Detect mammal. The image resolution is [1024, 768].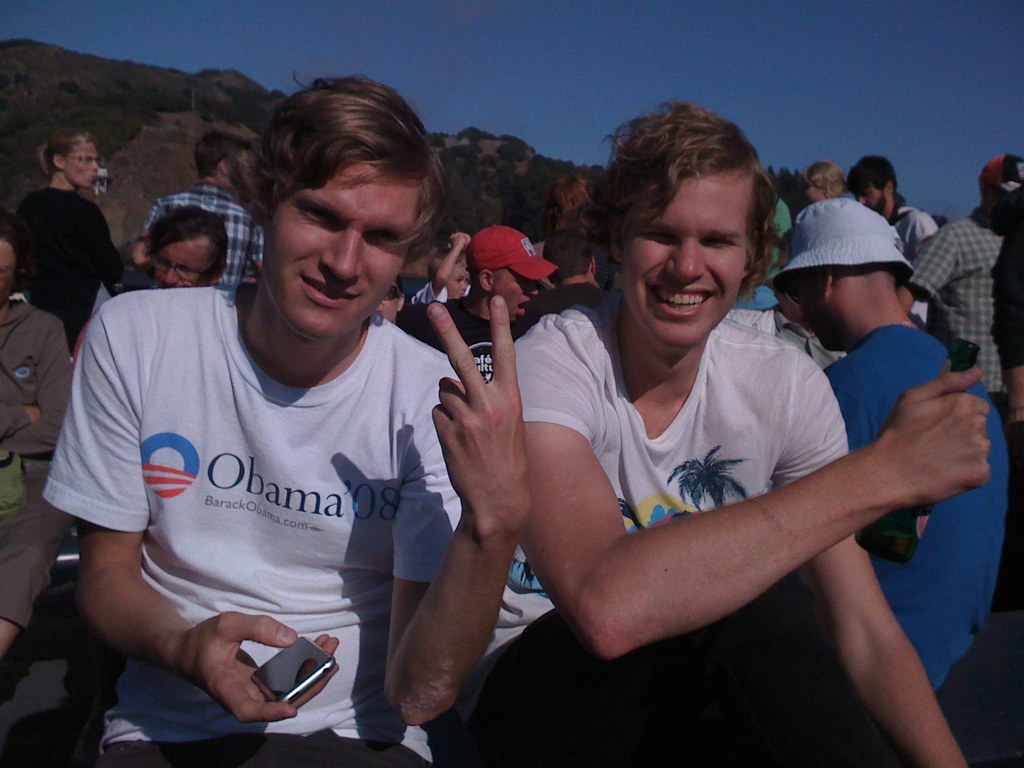
rect(141, 125, 268, 291).
